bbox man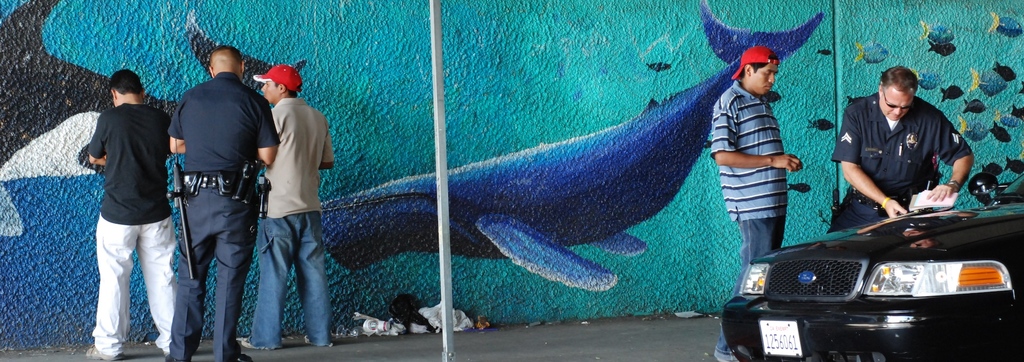
bbox(240, 59, 335, 347)
